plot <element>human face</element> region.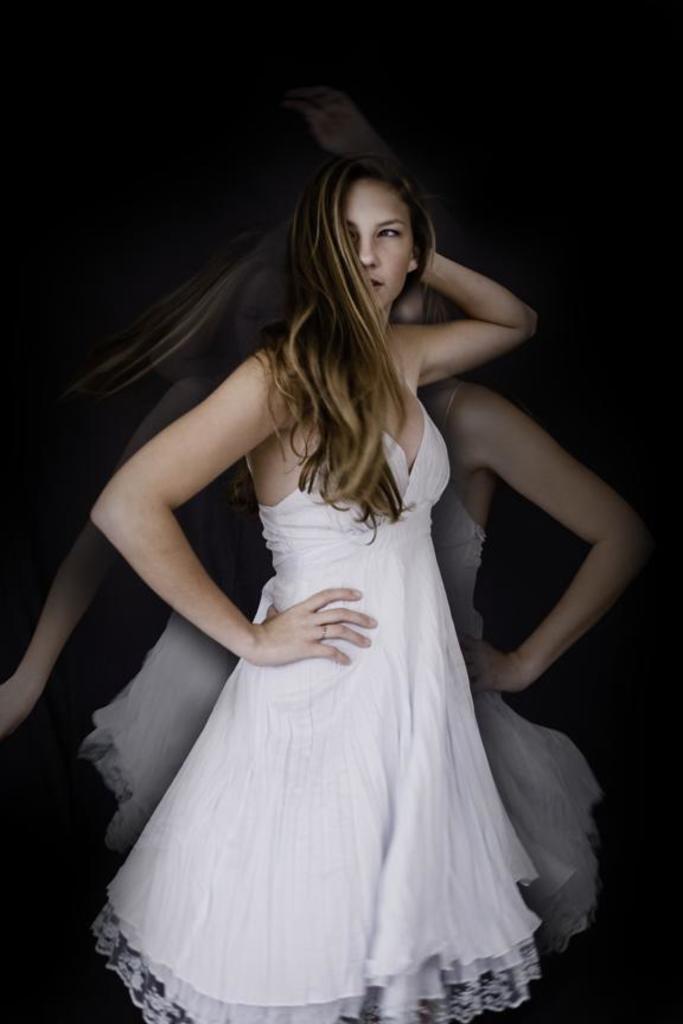
Plotted at bbox(340, 178, 406, 306).
